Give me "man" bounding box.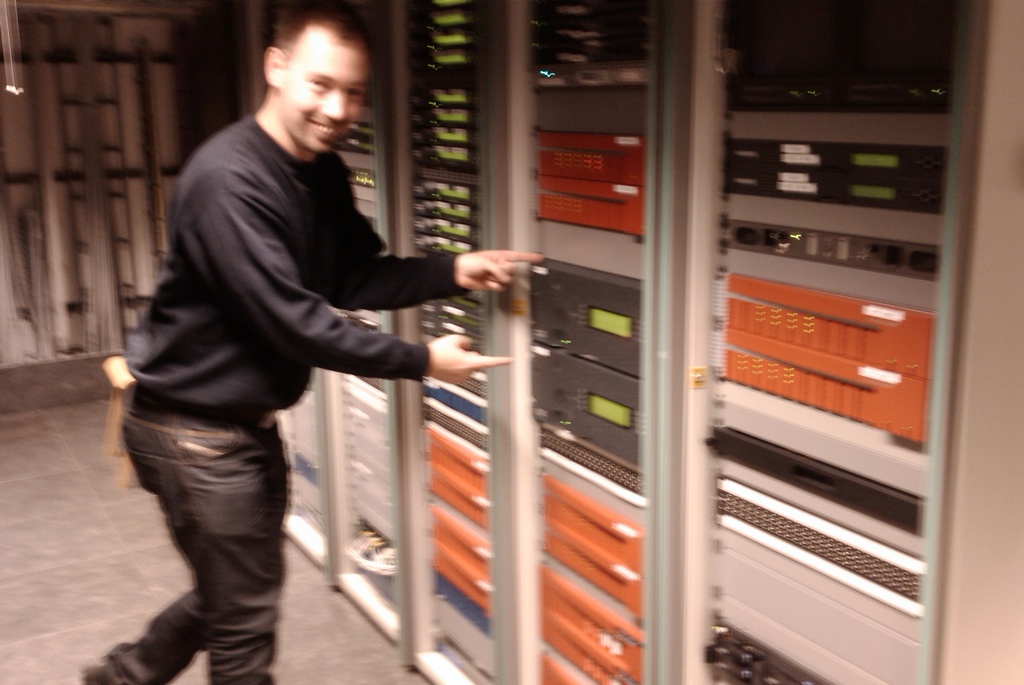
103, 5, 477, 663.
